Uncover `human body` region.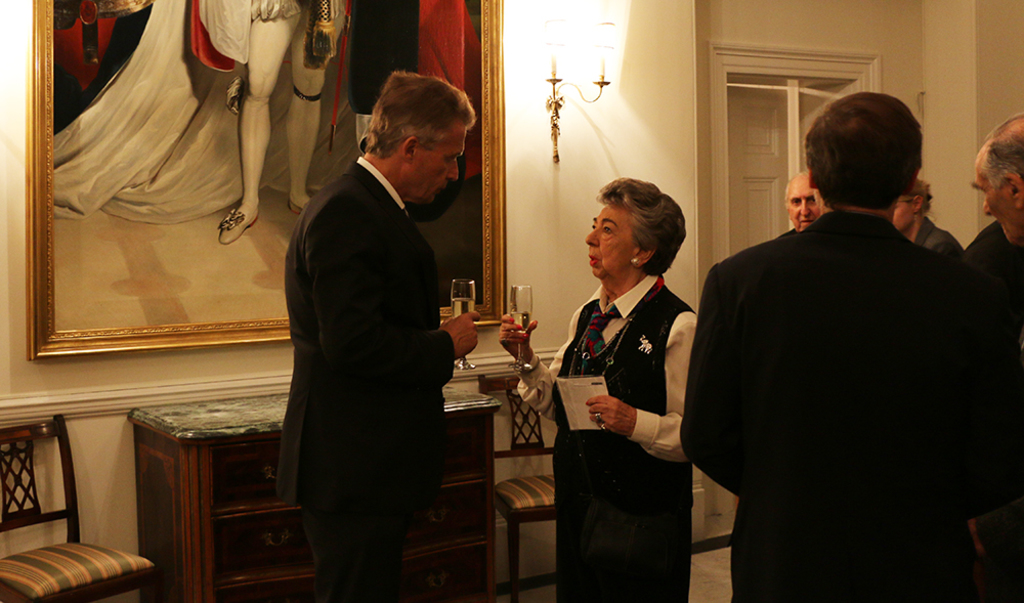
Uncovered: BBox(904, 220, 970, 258).
